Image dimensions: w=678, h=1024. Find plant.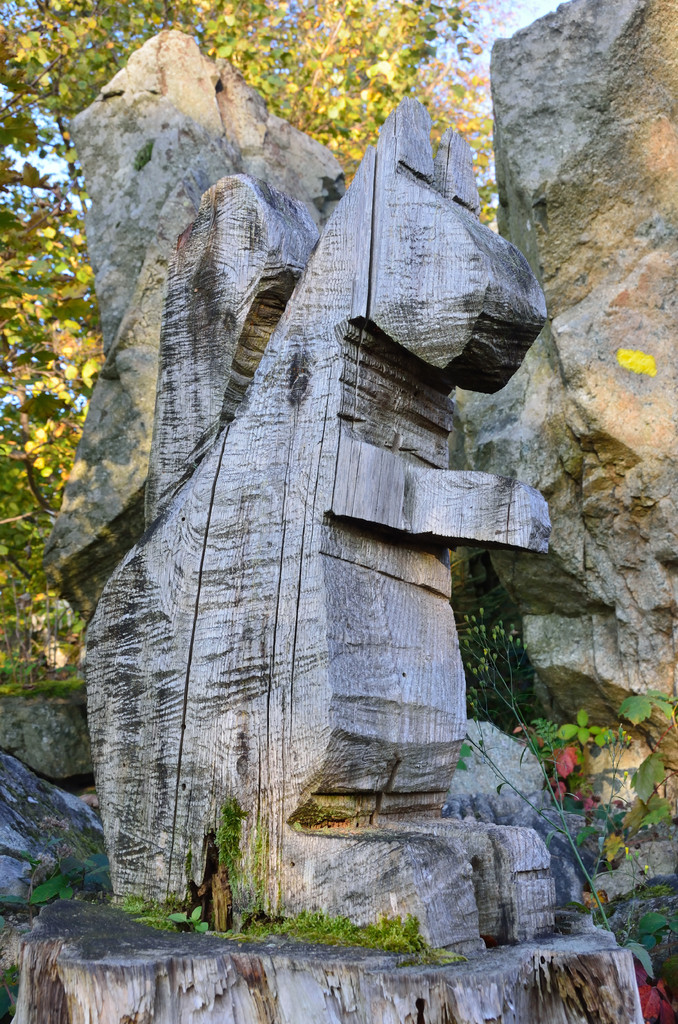
202/801/466/972.
